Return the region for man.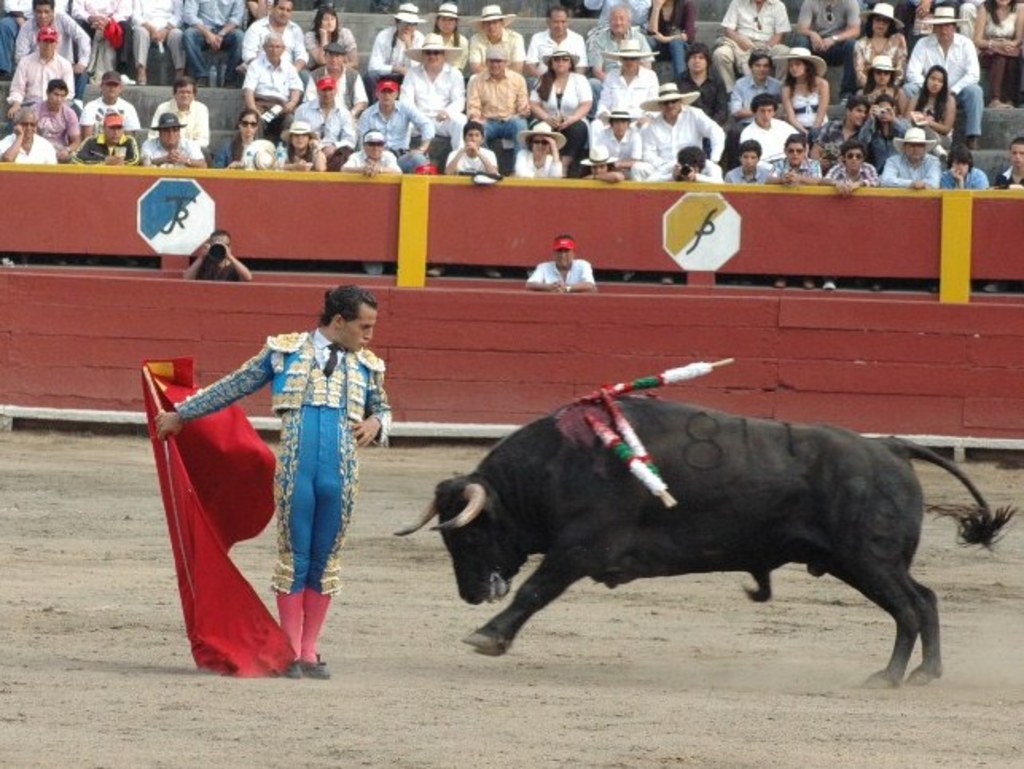
(x1=468, y1=46, x2=529, y2=174).
